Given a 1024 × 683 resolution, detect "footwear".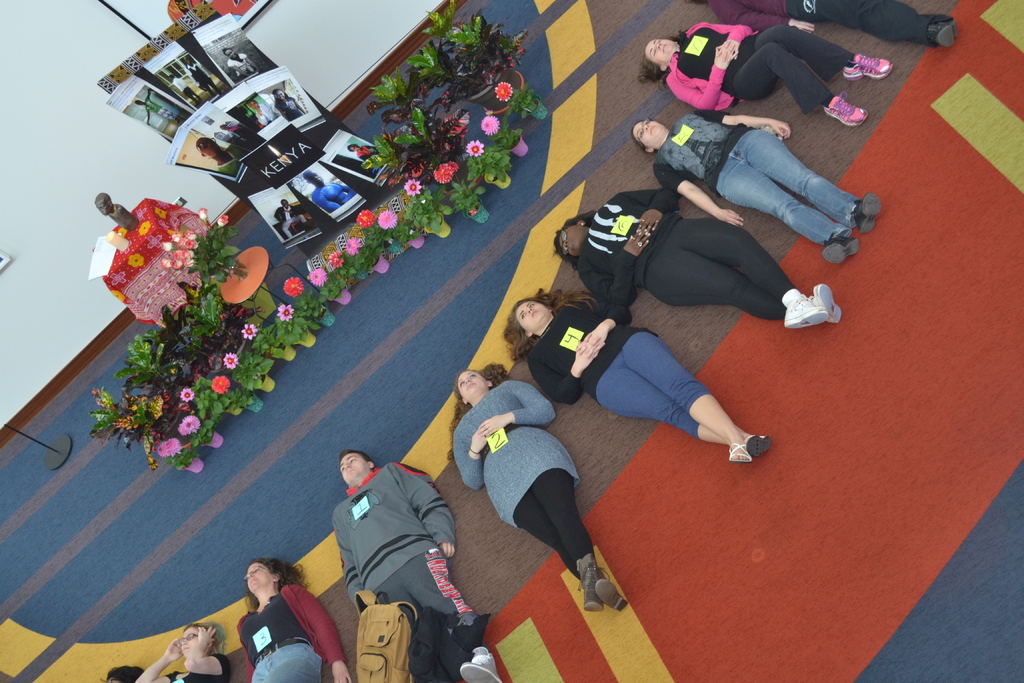
crop(804, 281, 847, 322).
